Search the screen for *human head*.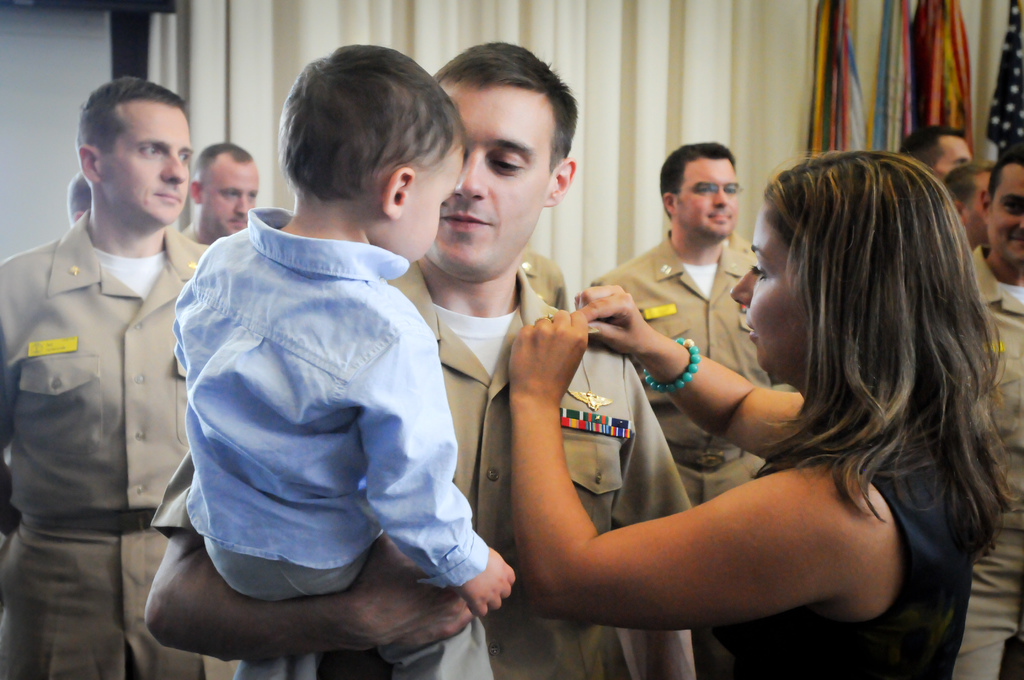
Found at 63,177,93,225.
